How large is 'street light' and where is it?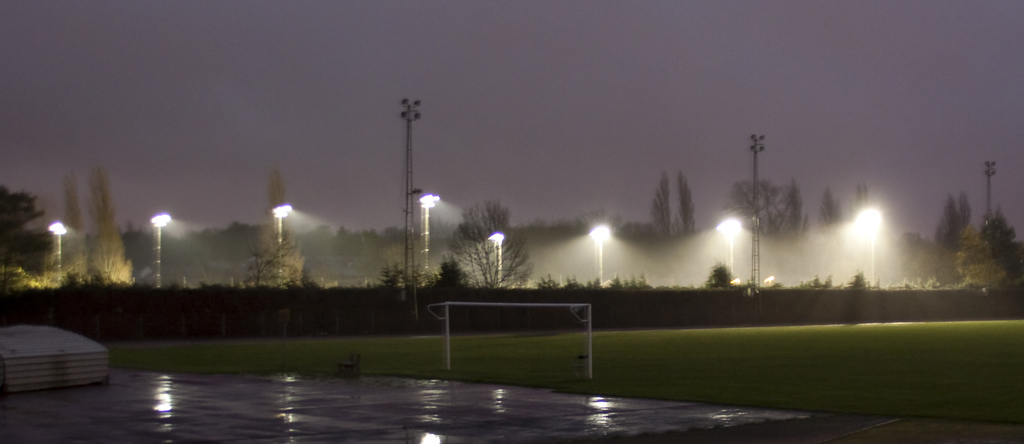
Bounding box: [x1=590, y1=220, x2=614, y2=289].
